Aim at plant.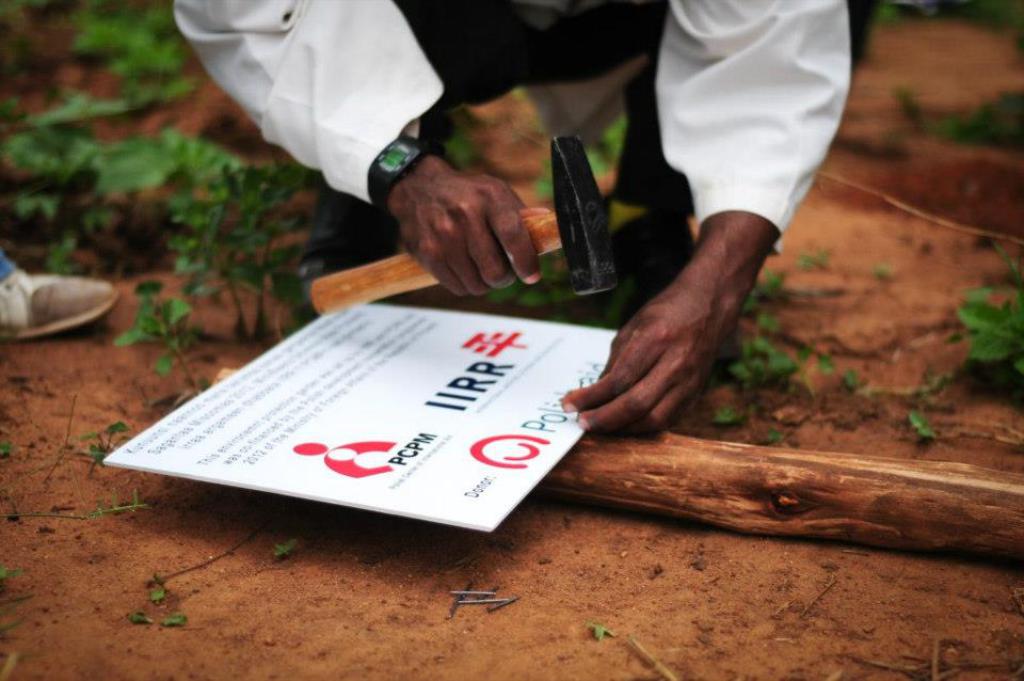
Aimed at region(898, 403, 921, 446).
